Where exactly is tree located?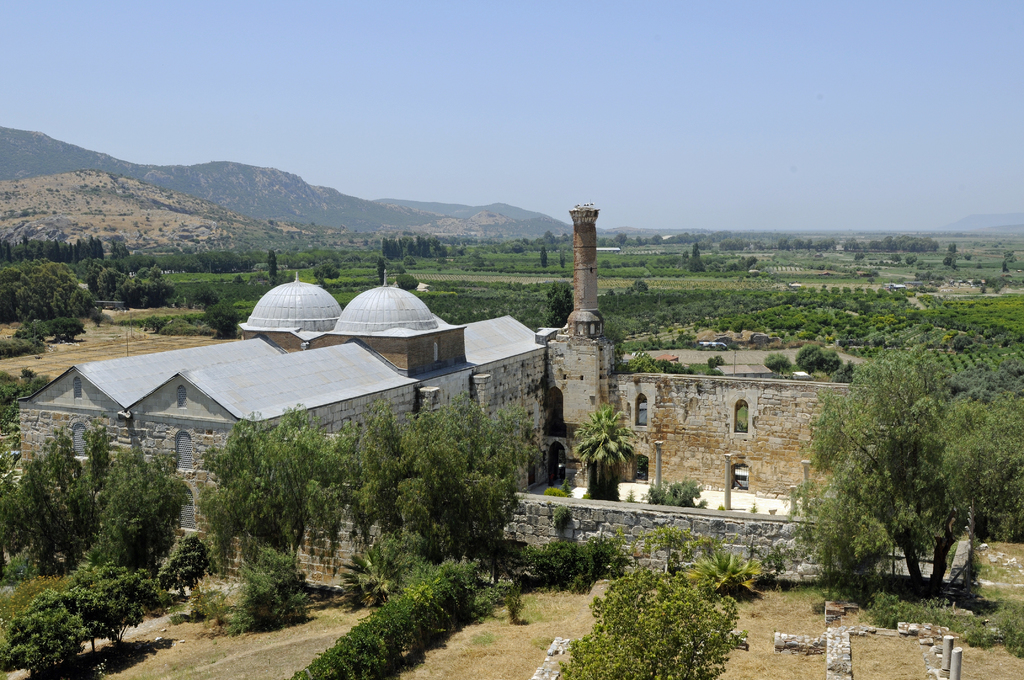
Its bounding box is 20 462 67 540.
